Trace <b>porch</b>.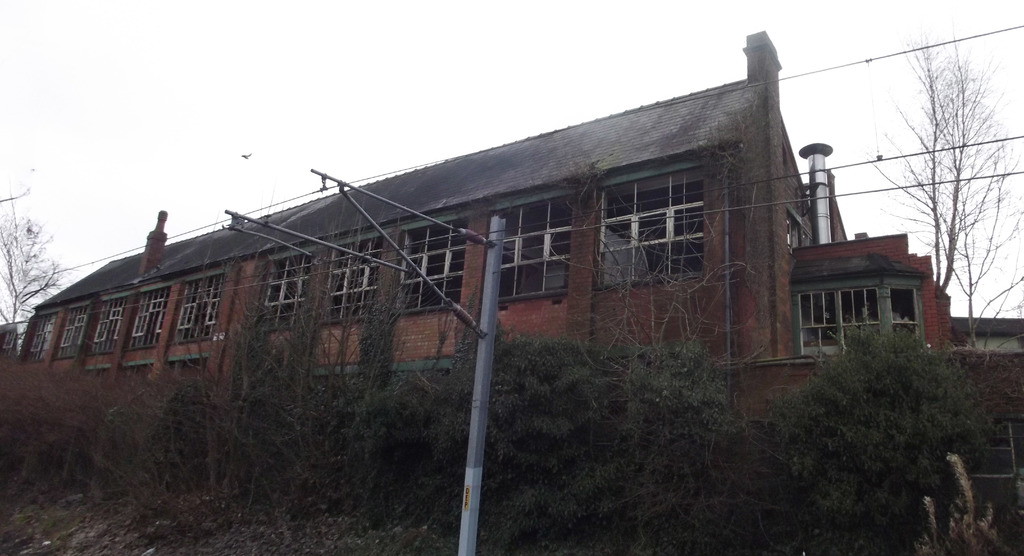
Traced to detection(253, 260, 311, 328).
